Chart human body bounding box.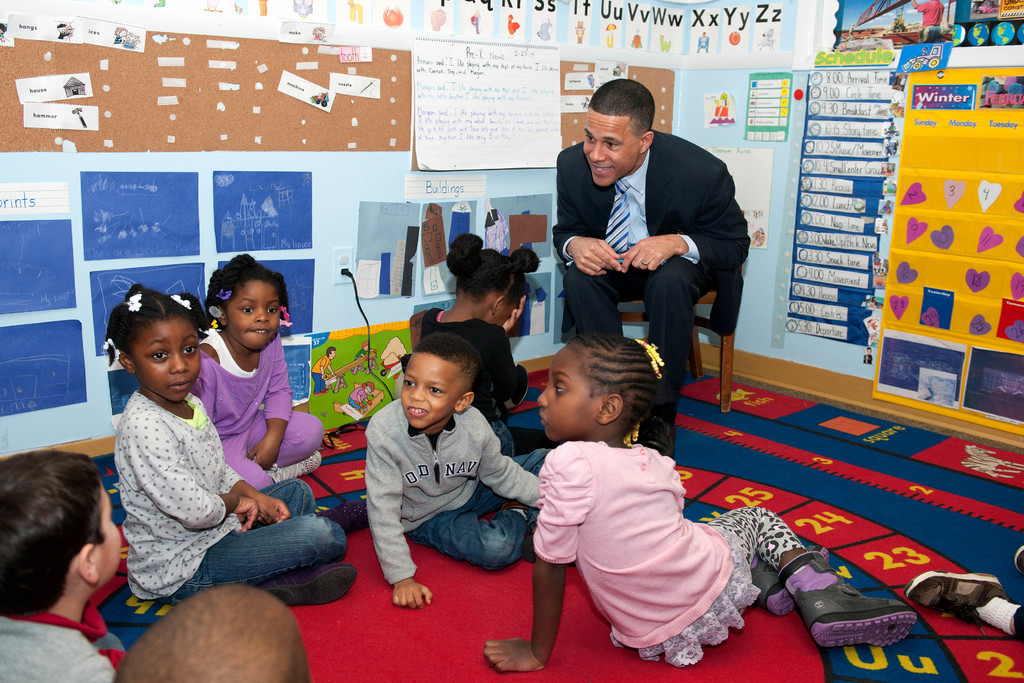
Charted: Rect(353, 313, 532, 608).
